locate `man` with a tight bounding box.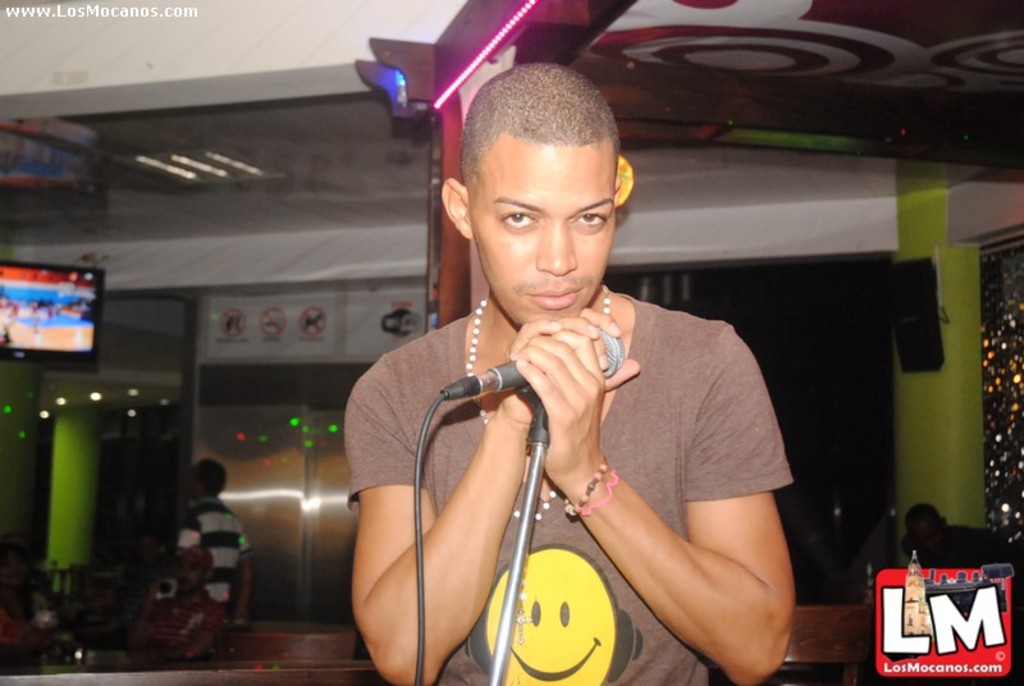
{"left": 124, "top": 541, "right": 225, "bottom": 655}.
